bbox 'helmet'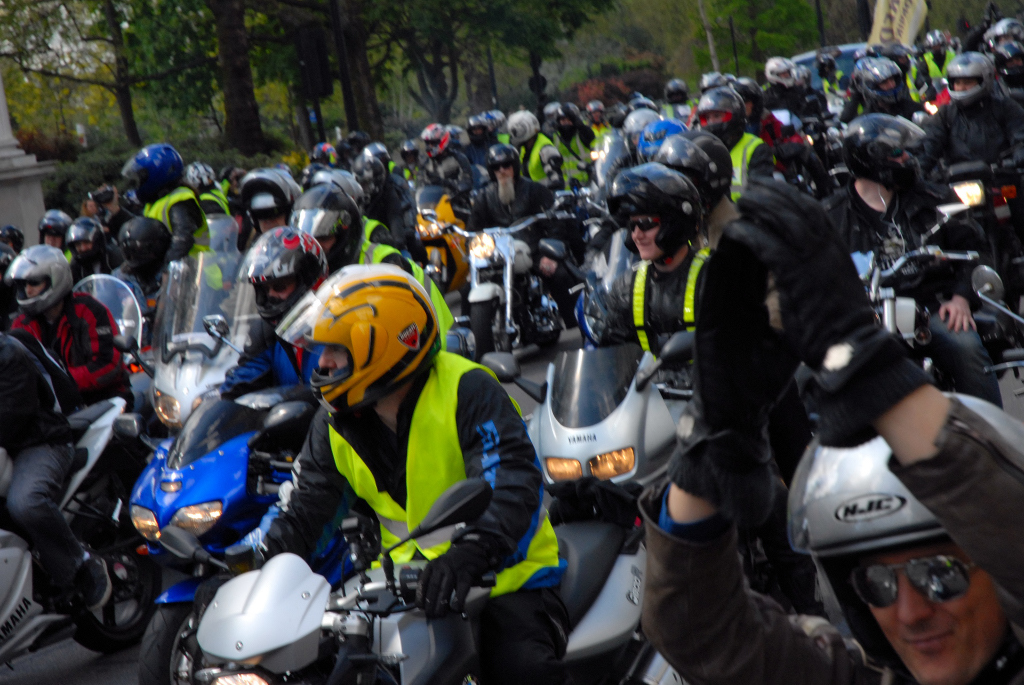
36, 206, 68, 247
